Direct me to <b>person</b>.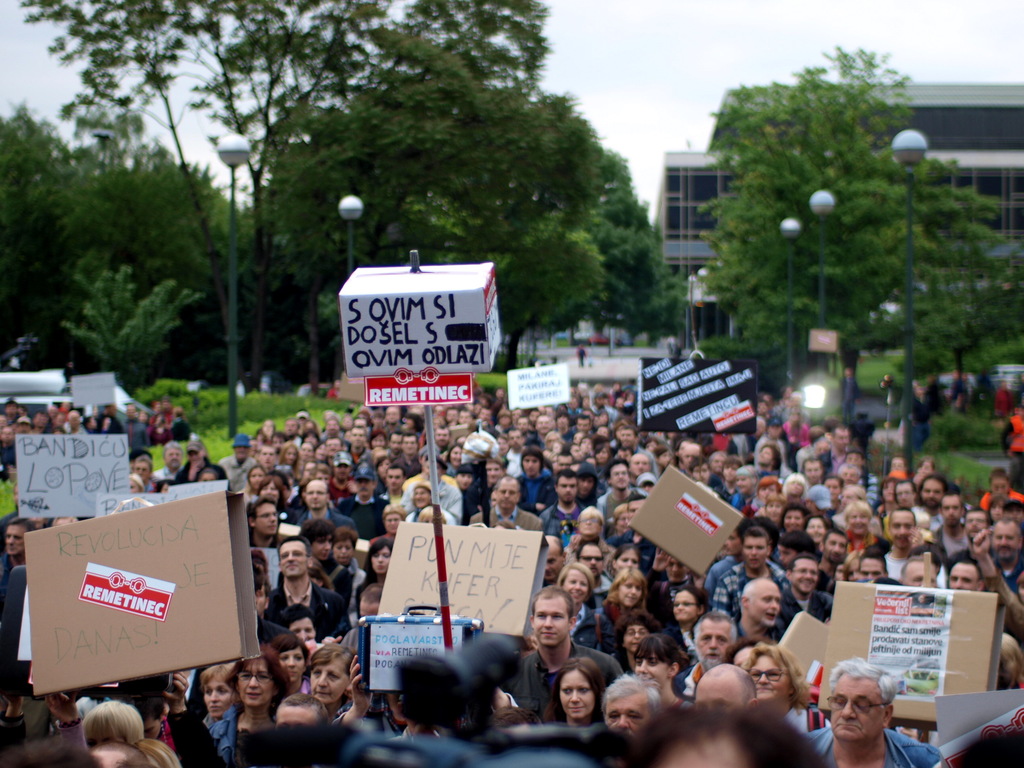
Direction: [left=243, top=495, right=290, bottom=554].
